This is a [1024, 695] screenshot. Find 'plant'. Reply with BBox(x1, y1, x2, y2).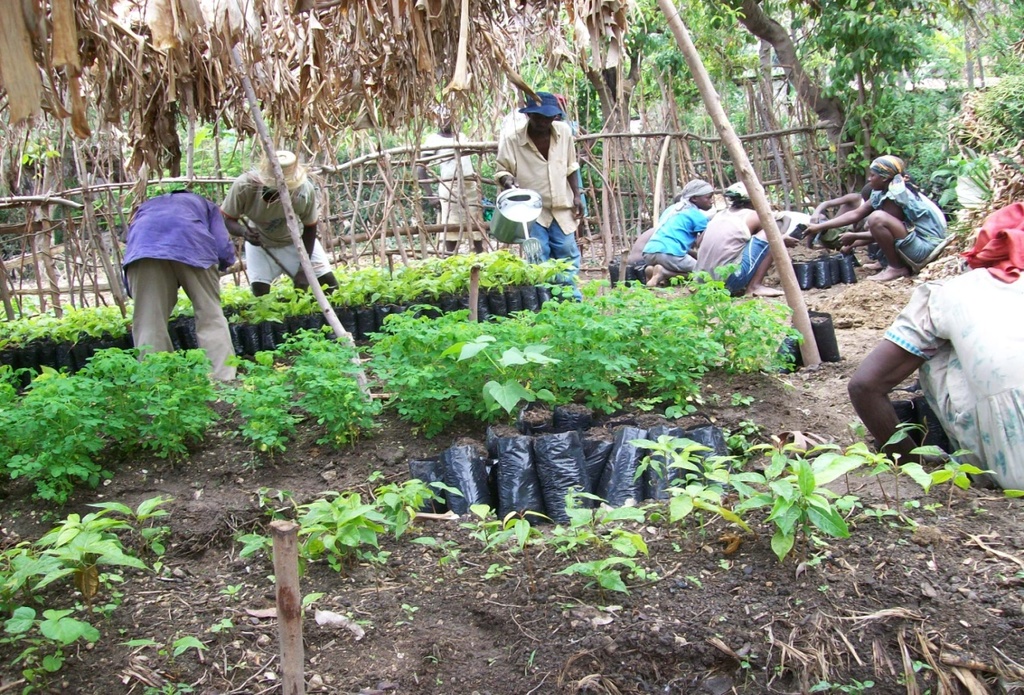
BBox(811, 673, 877, 694).
